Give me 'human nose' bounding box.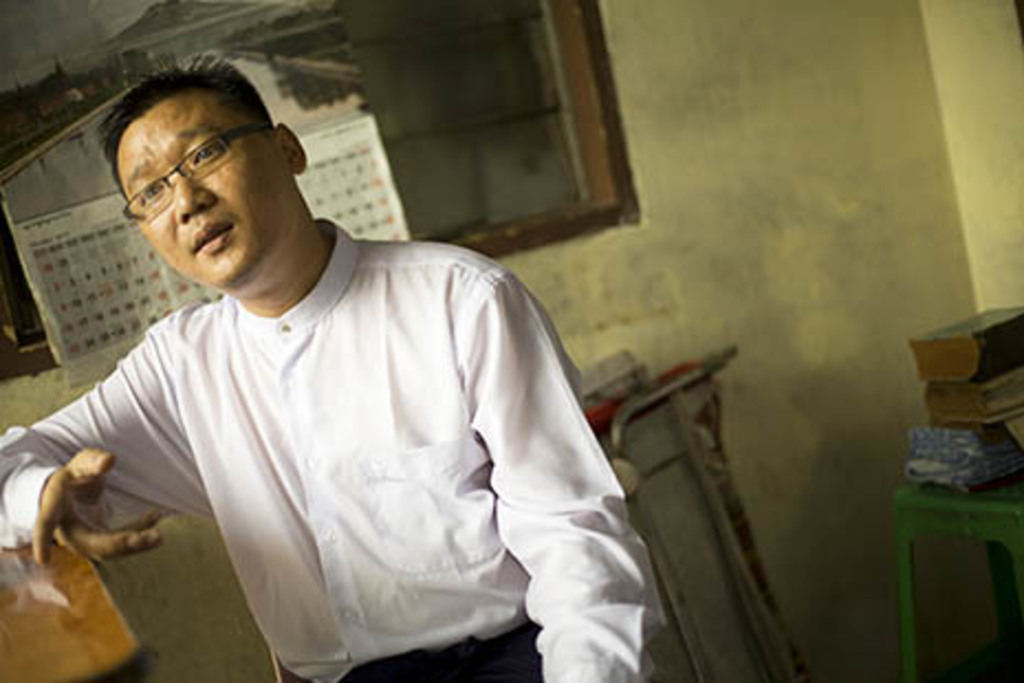
172 170 216 223.
